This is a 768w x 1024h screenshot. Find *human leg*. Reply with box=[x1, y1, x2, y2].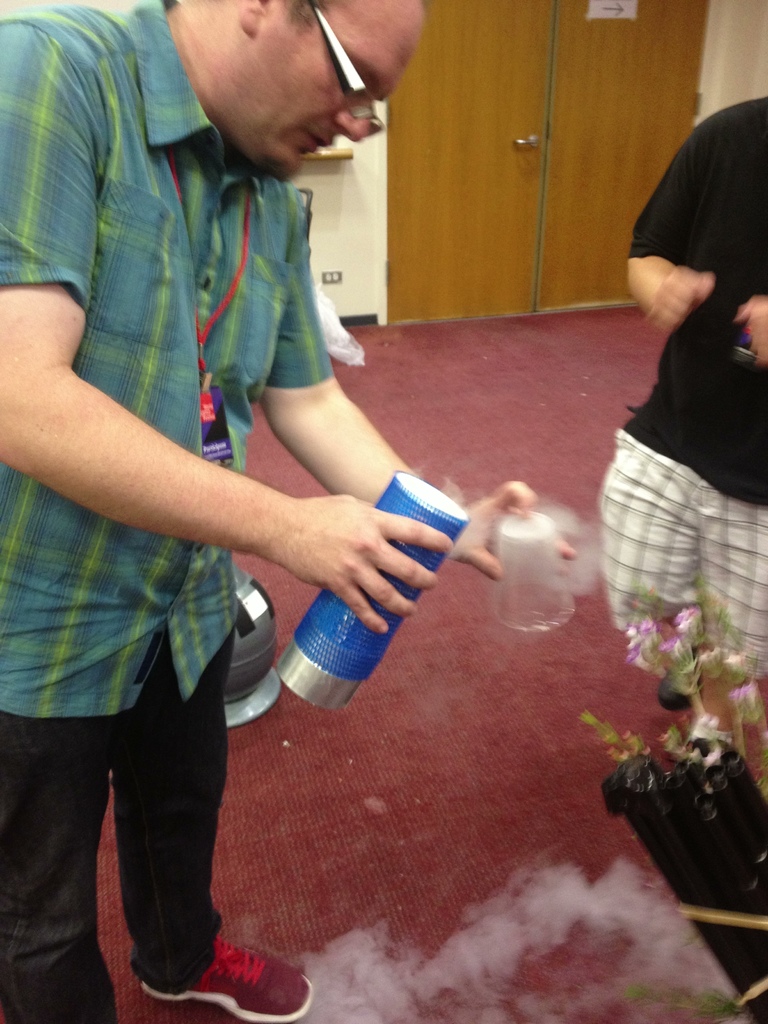
box=[600, 401, 700, 707].
